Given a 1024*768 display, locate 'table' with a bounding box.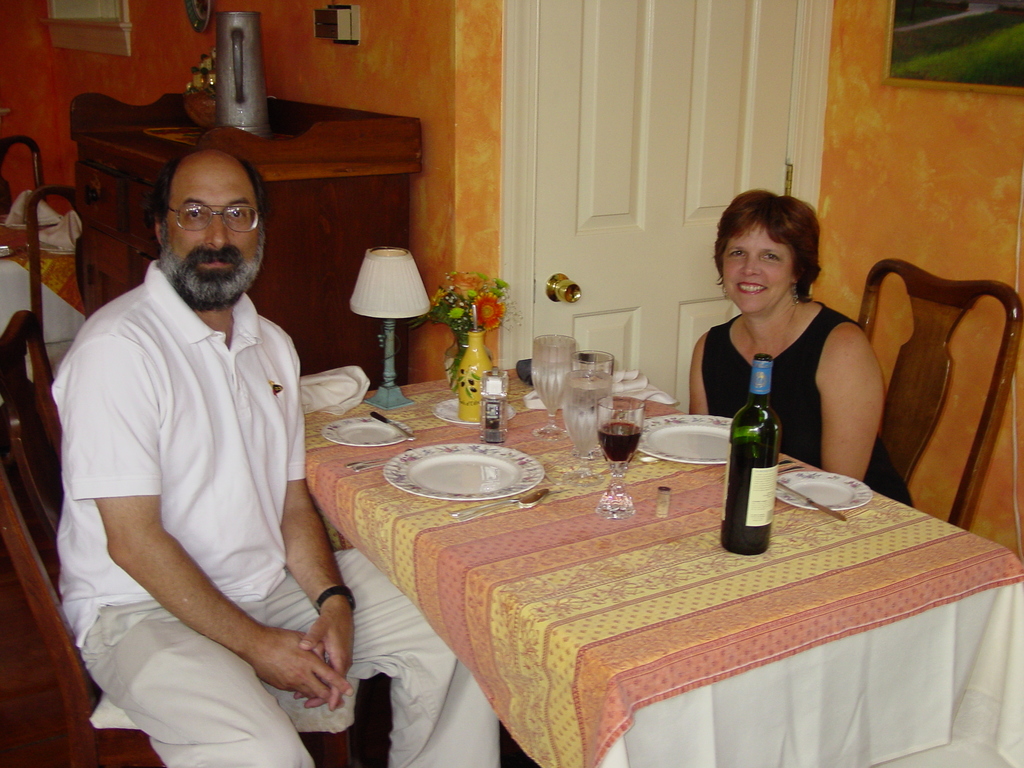
Located: <region>335, 401, 1023, 767</region>.
